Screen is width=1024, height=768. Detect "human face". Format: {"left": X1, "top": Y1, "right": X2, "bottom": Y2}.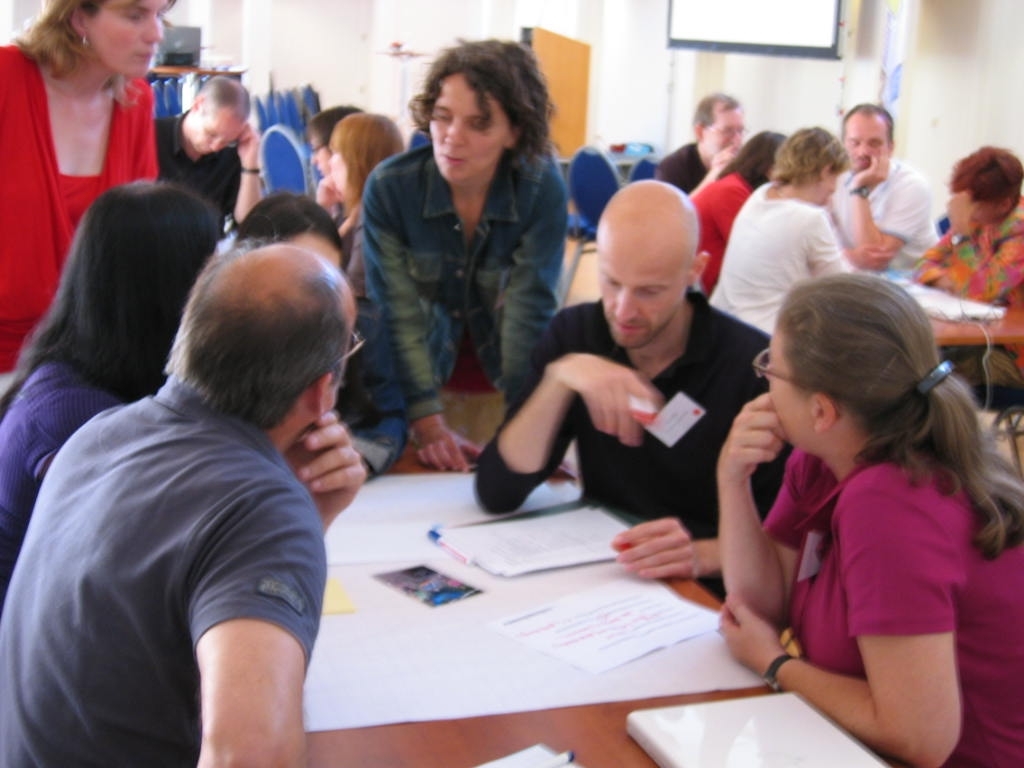
{"left": 197, "top": 121, "right": 242, "bottom": 158}.
